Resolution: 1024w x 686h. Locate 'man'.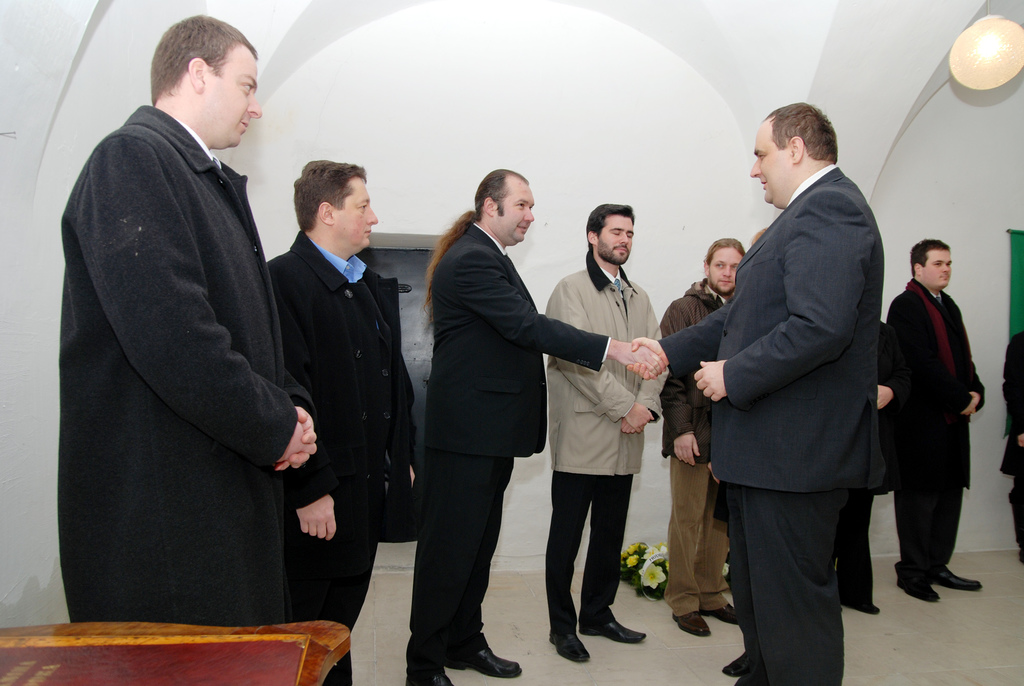
662:236:744:633.
